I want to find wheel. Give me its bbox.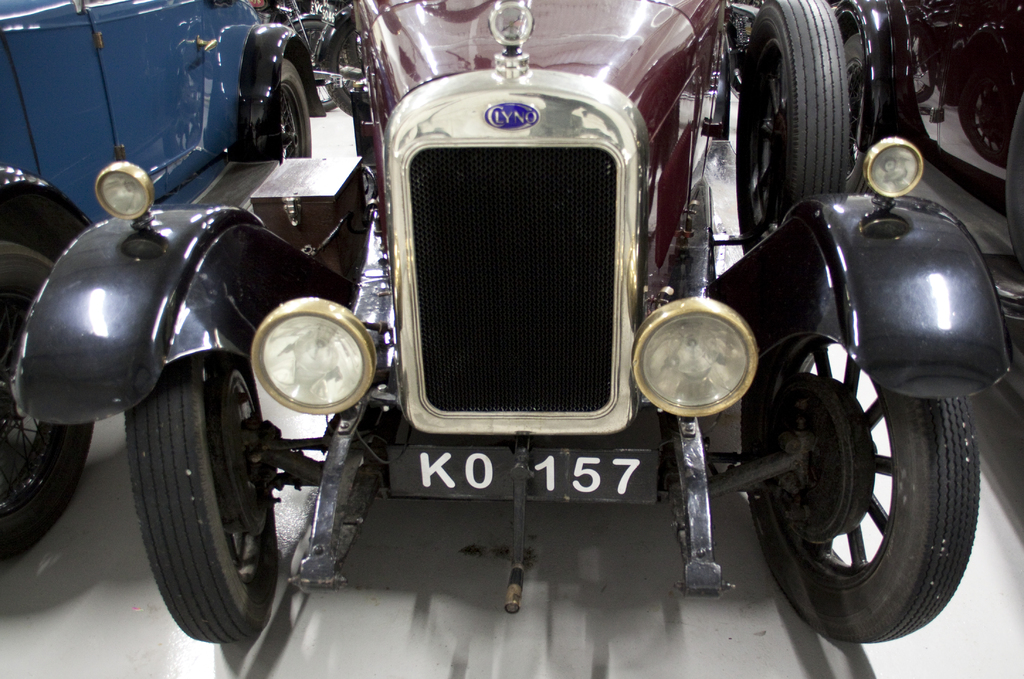
{"left": 348, "top": 31, "right": 366, "bottom": 69}.
